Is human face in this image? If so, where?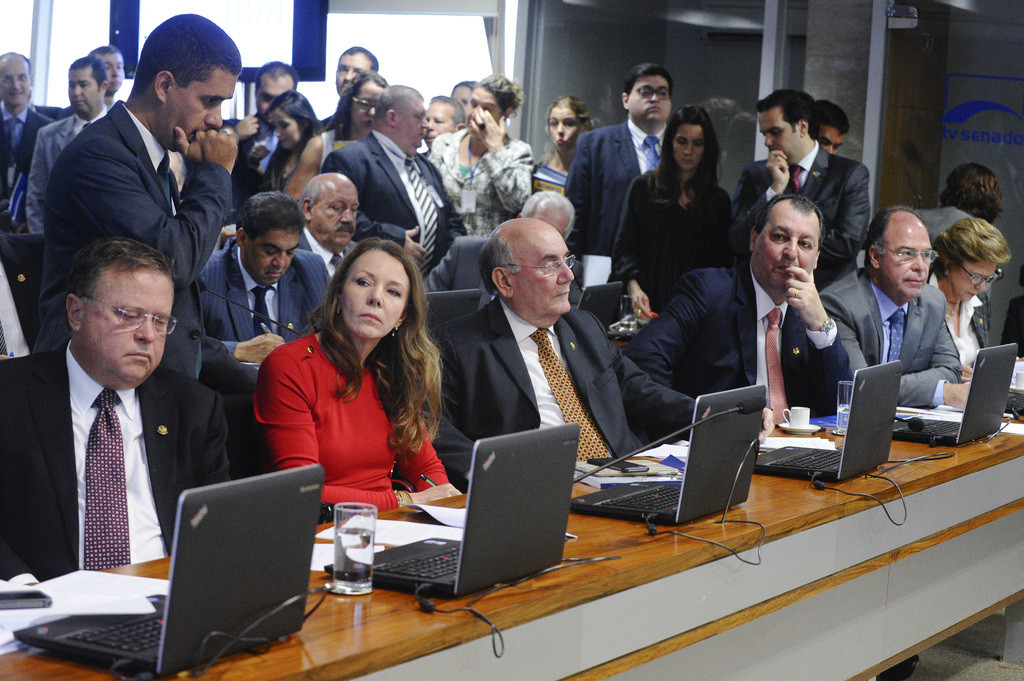
Yes, at (753,200,821,287).
